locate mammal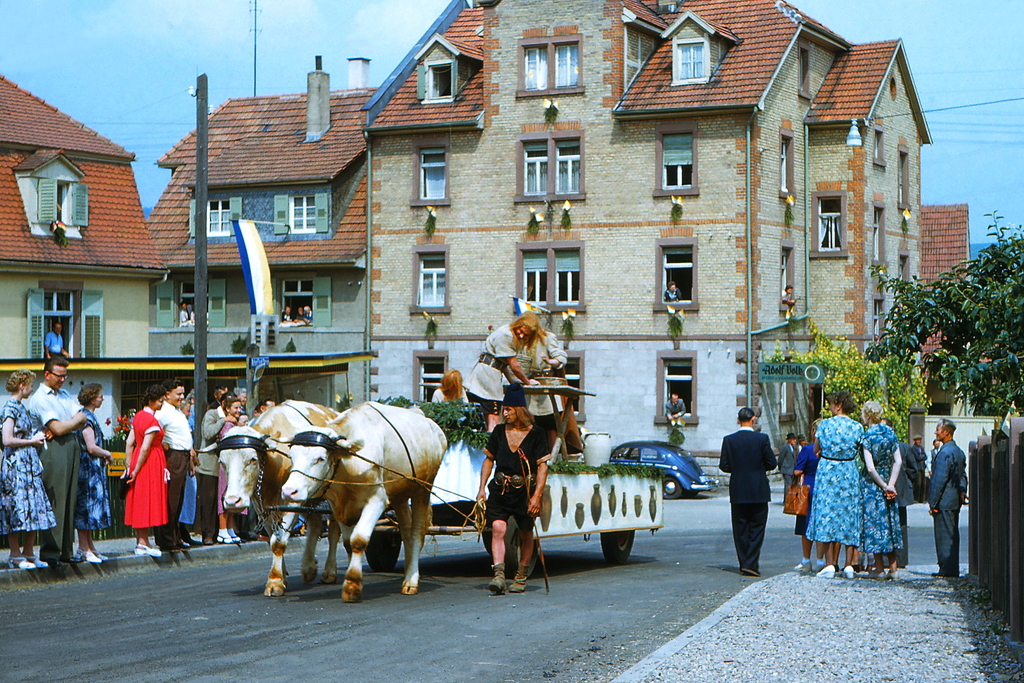
927,438,941,476
